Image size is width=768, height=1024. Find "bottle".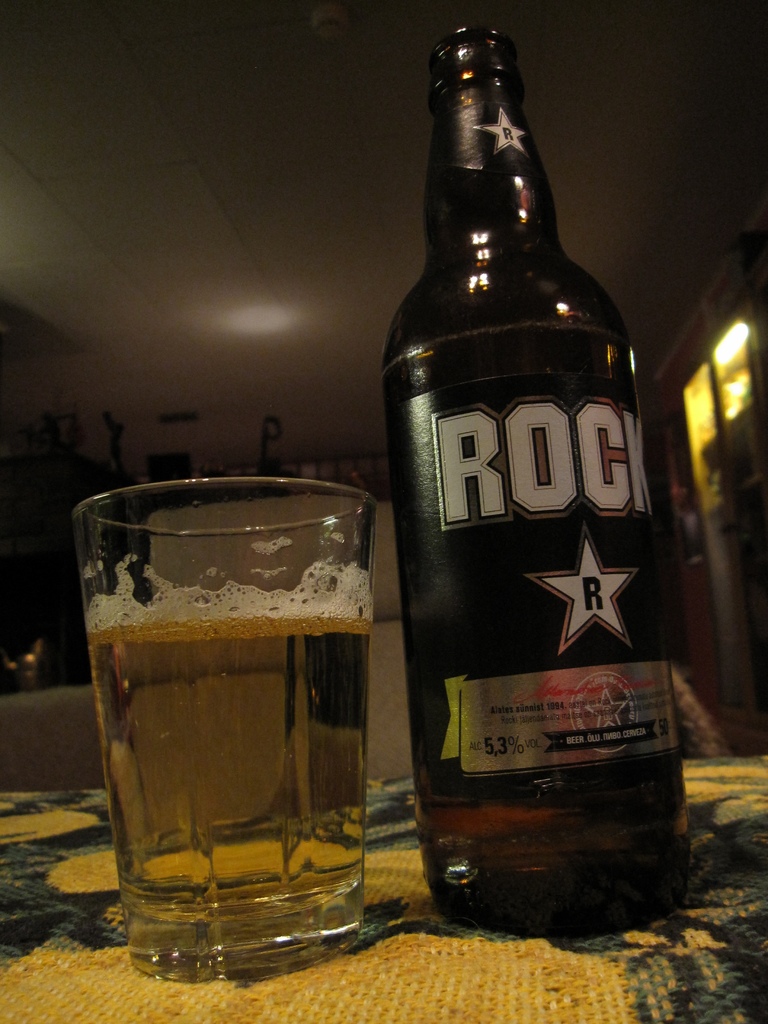
(left=378, top=0, right=684, bottom=930).
